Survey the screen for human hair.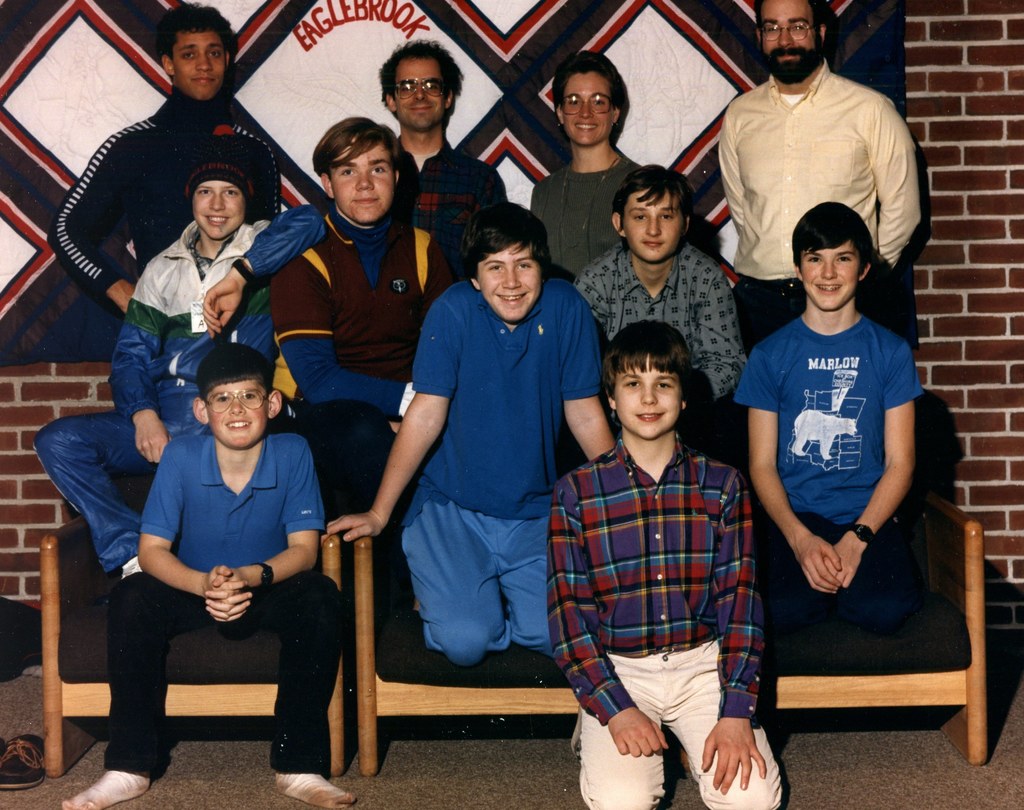
Survey found: detection(371, 36, 472, 116).
